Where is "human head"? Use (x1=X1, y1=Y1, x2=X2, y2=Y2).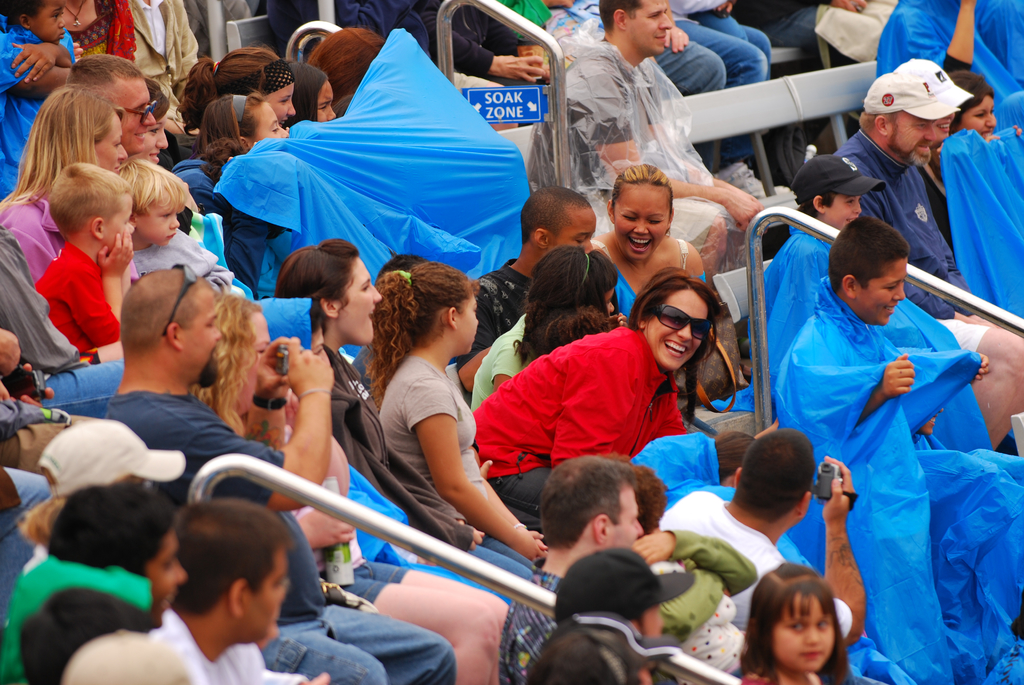
(x1=557, y1=607, x2=681, y2=684).
